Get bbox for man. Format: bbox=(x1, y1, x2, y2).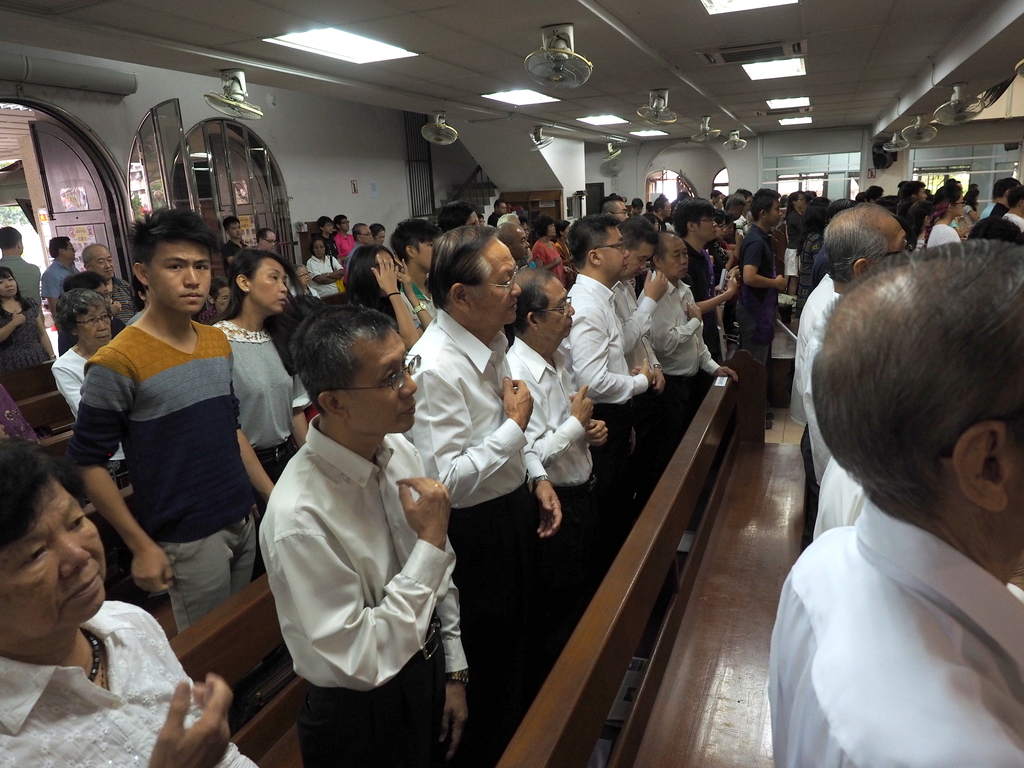
bbox=(0, 233, 42, 307).
